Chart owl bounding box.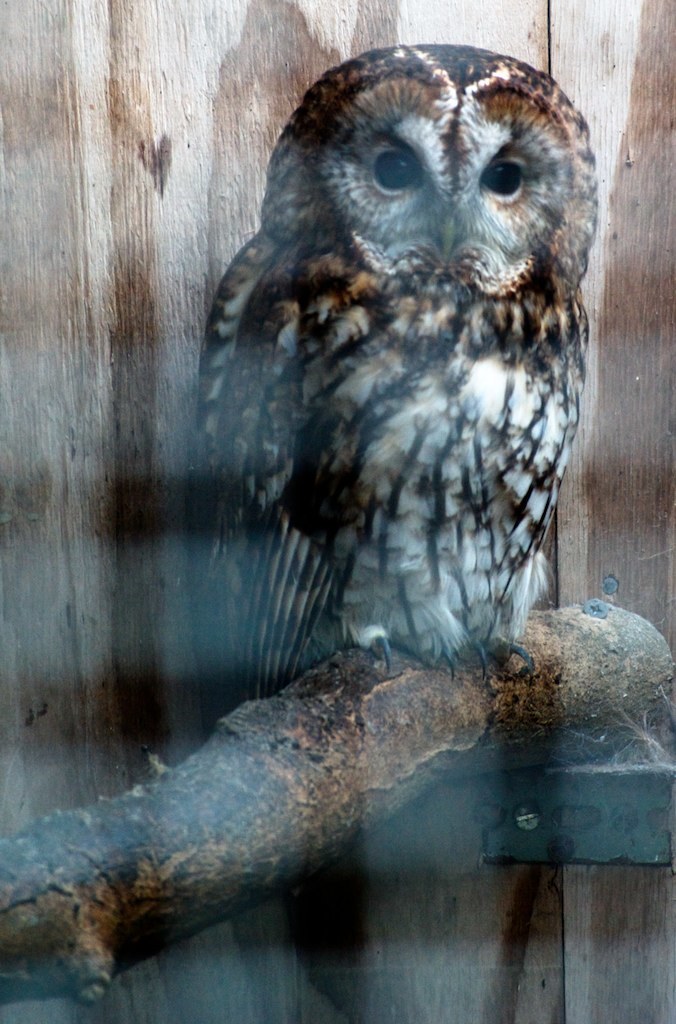
Charted: x1=192, y1=33, x2=576, y2=969.
